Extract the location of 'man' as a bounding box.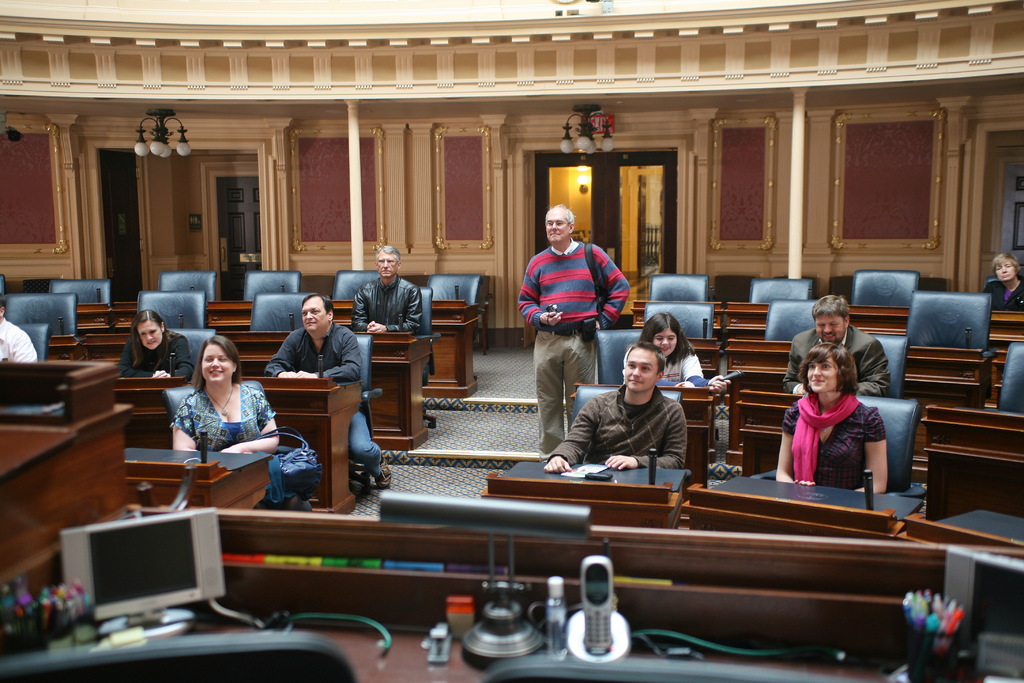
pyautogui.locateOnScreen(781, 293, 893, 397).
